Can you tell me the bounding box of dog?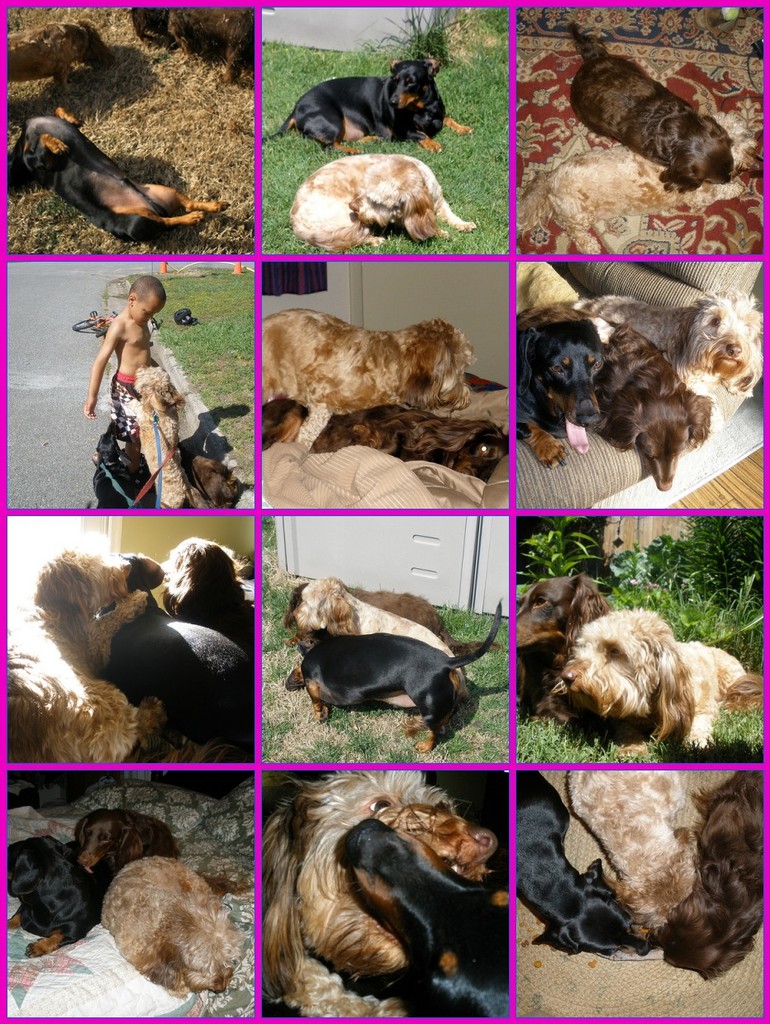
pyautogui.locateOnScreen(93, 552, 256, 749).
